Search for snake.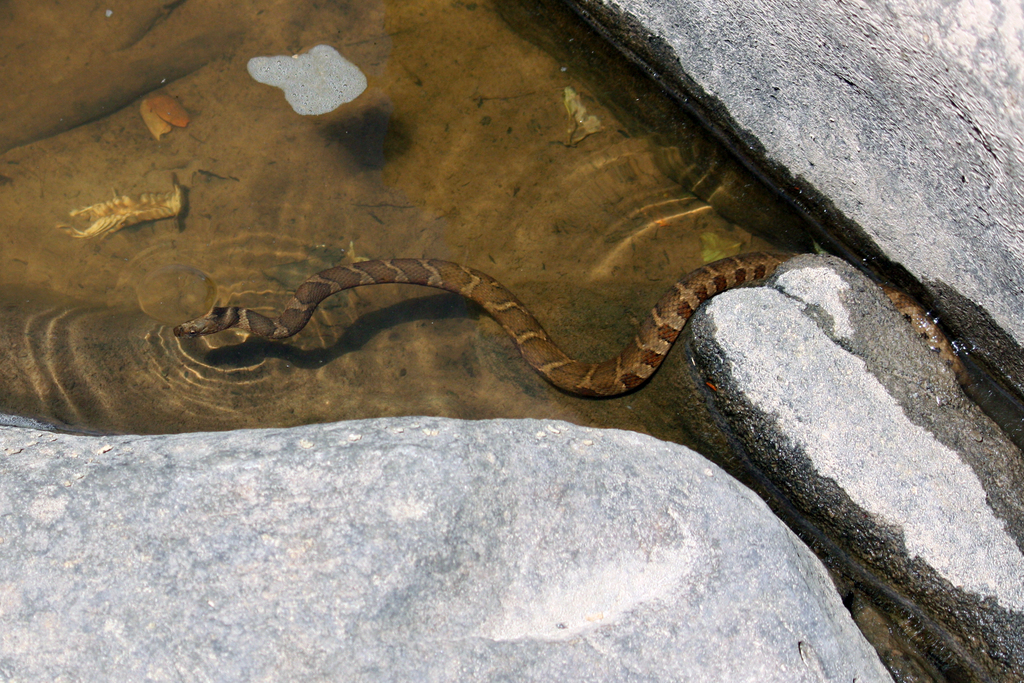
Found at 175:258:979:399.
